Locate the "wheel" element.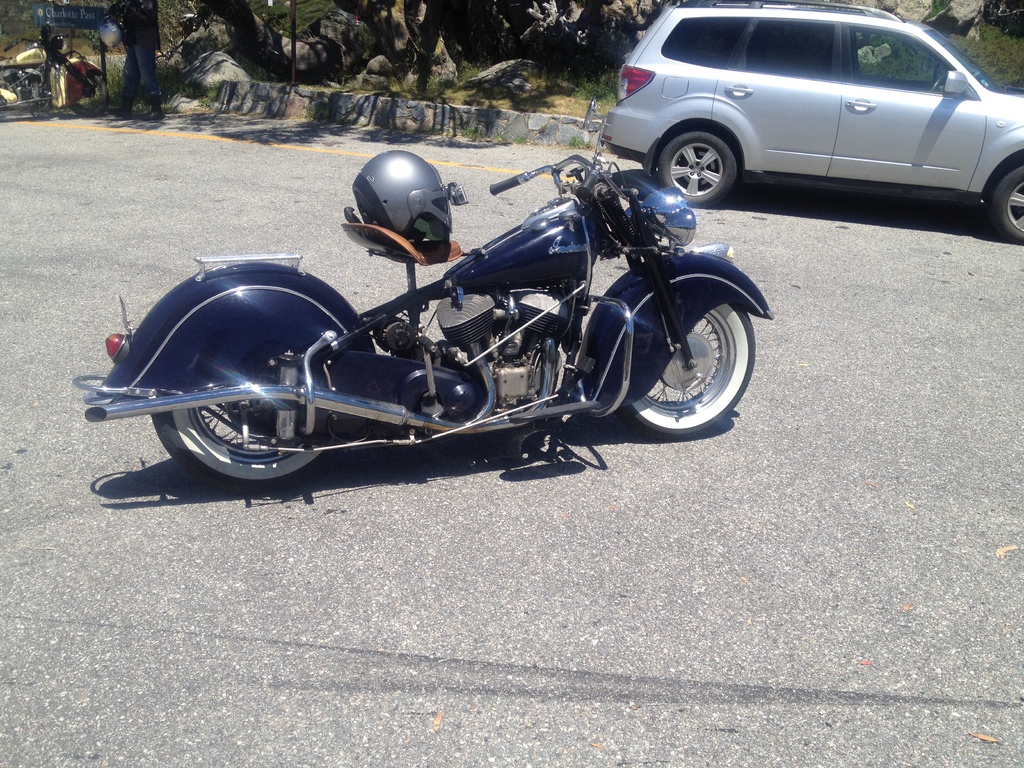
Element bbox: {"x1": 146, "y1": 387, "x2": 342, "y2": 497}.
